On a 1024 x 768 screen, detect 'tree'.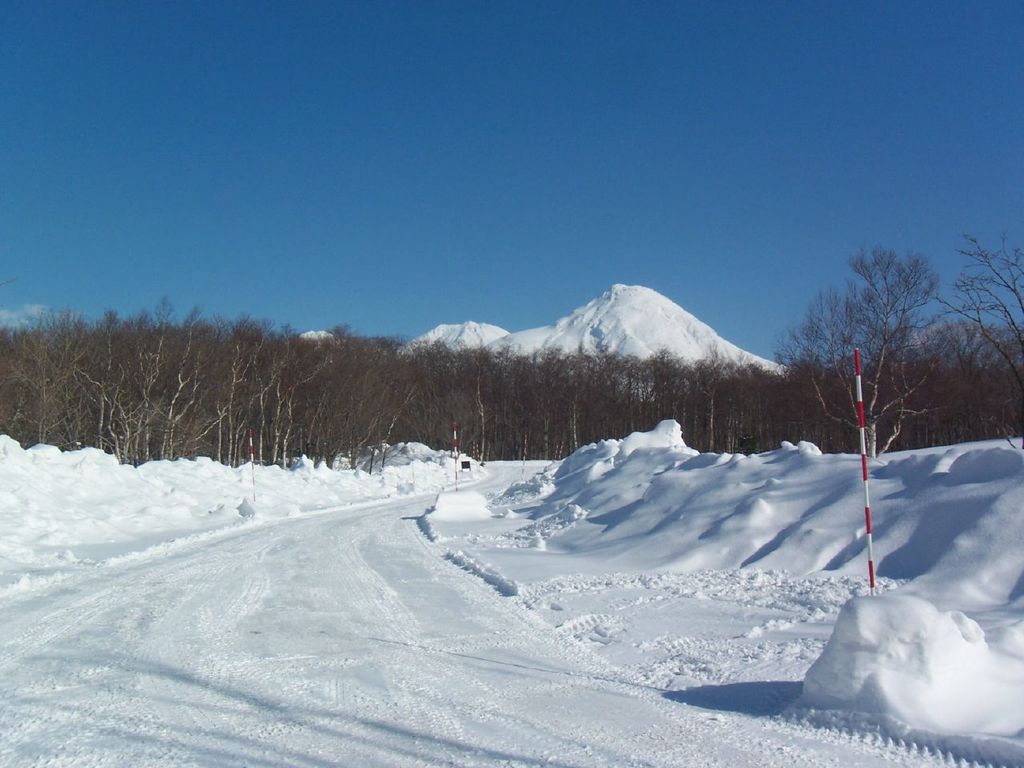
detection(0, 308, 1023, 466).
